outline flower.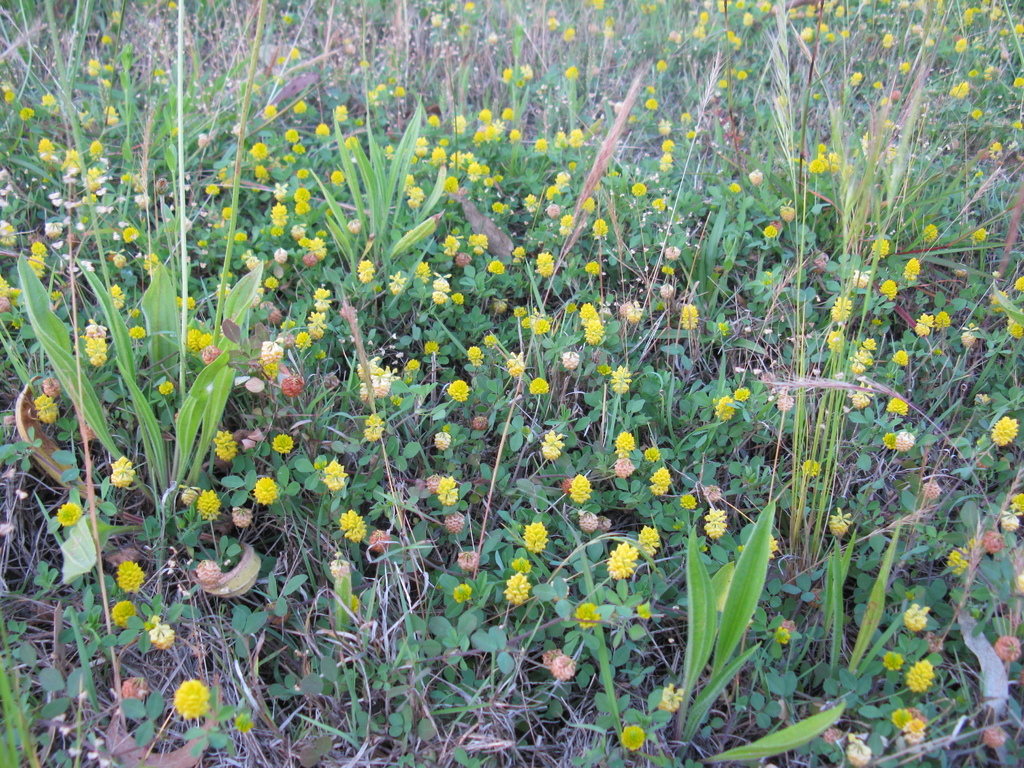
Outline: left=622, top=723, right=644, bottom=753.
